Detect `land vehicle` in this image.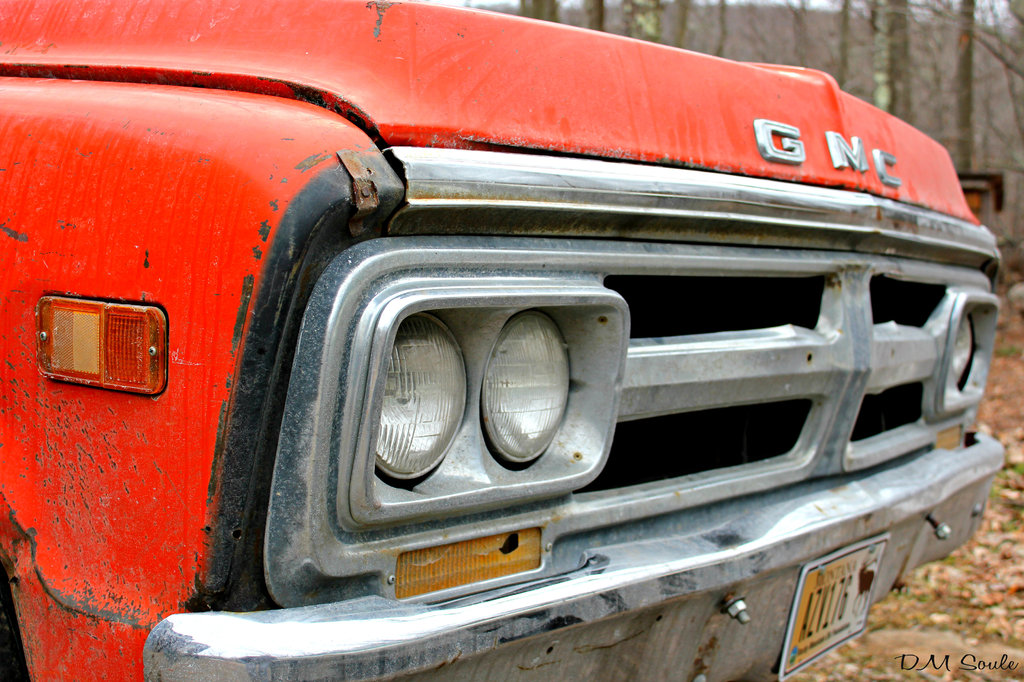
Detection: Rect(0, 0, 1004, 681).
